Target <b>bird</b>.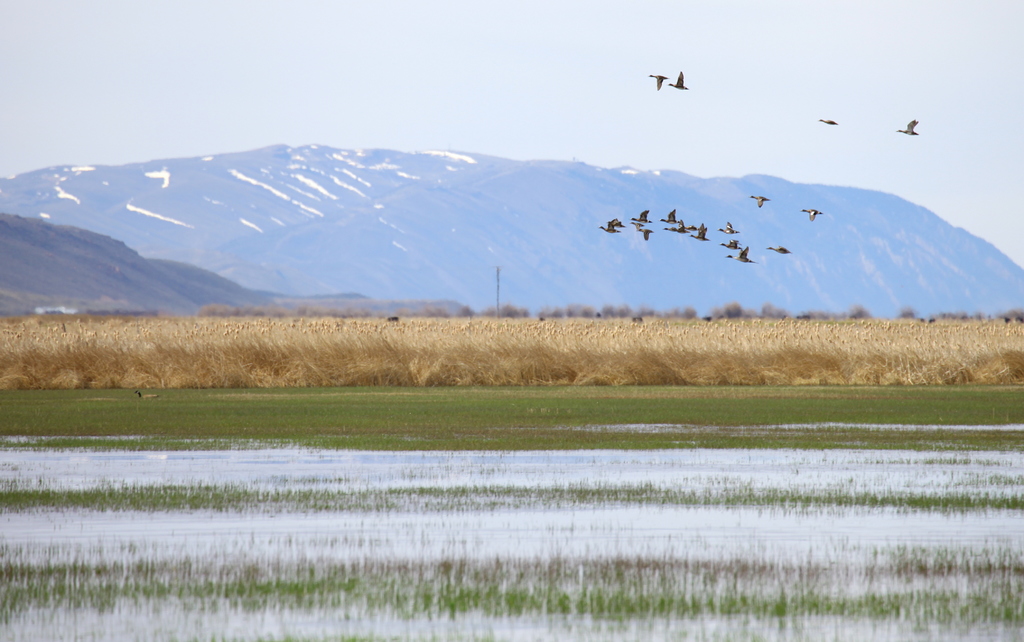
Target region: x1=640, y1=224, x2=653, y2=240.
